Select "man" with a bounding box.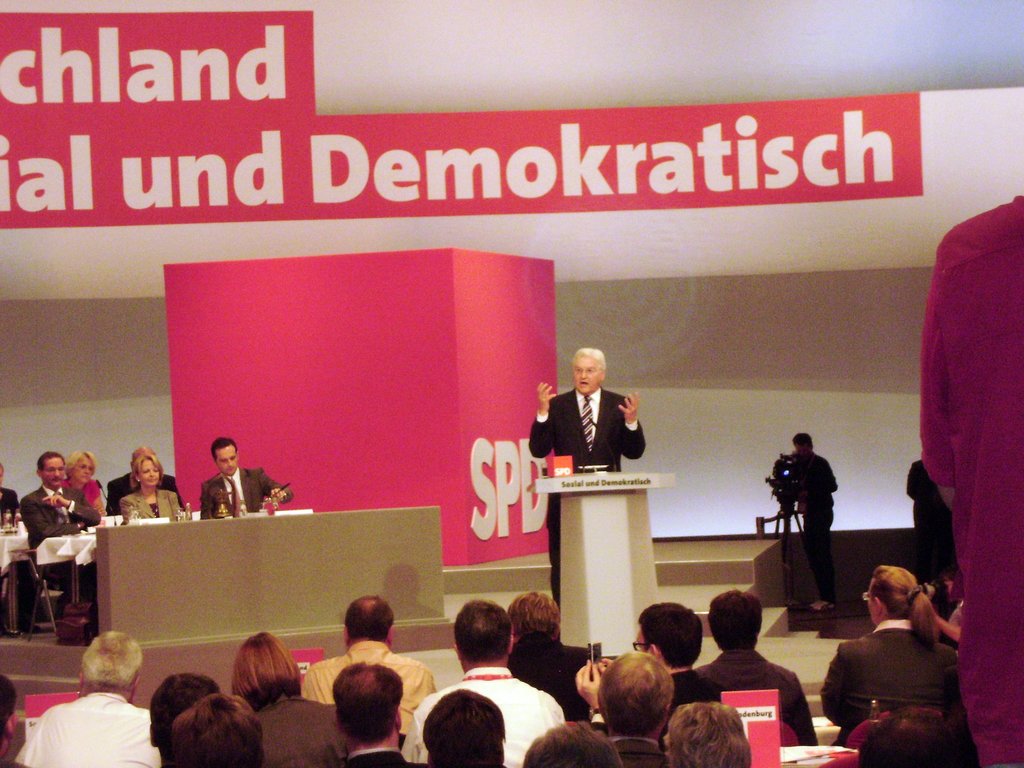
crop(410, 685, 509, 767).
